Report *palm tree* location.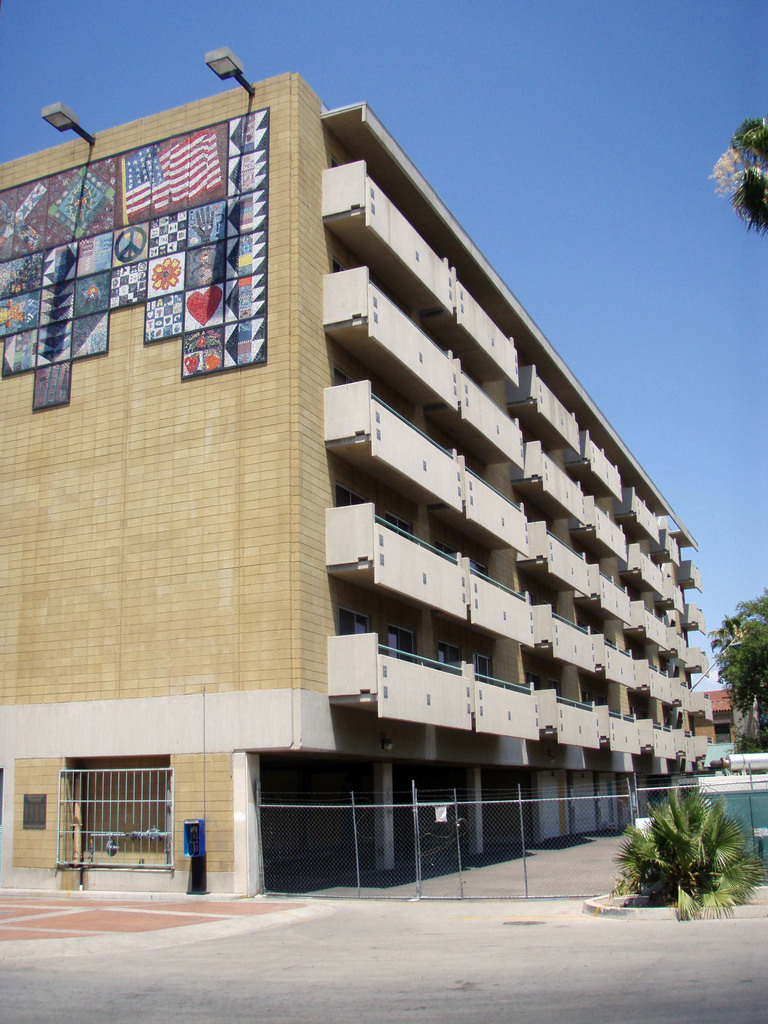
Report: box(699, 594, 767, 734).
